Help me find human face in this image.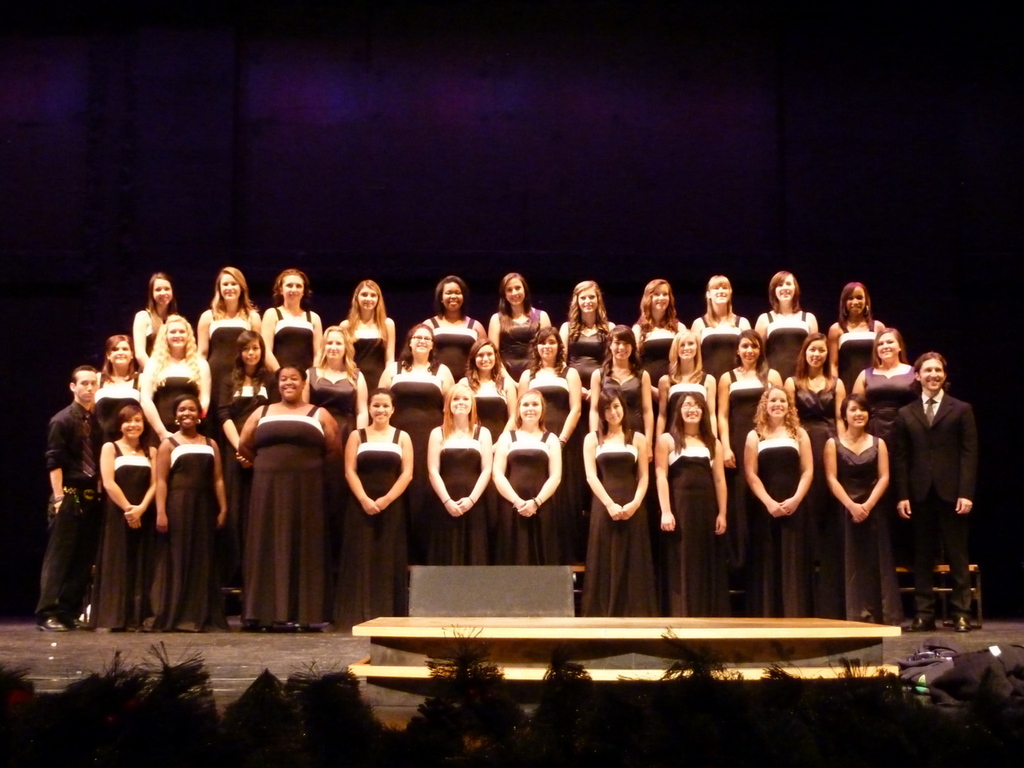
Found it: (72,366,100,407).
